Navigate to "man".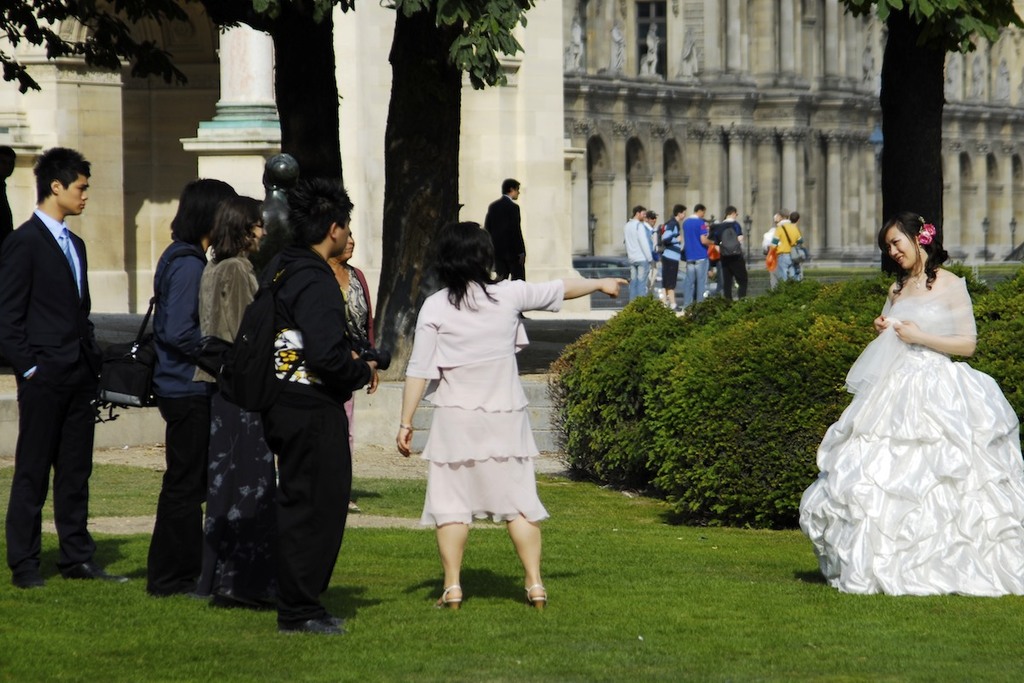
Navigation target: {"left": 482, "top": 177, "right": 526, "bottom": 277}.
